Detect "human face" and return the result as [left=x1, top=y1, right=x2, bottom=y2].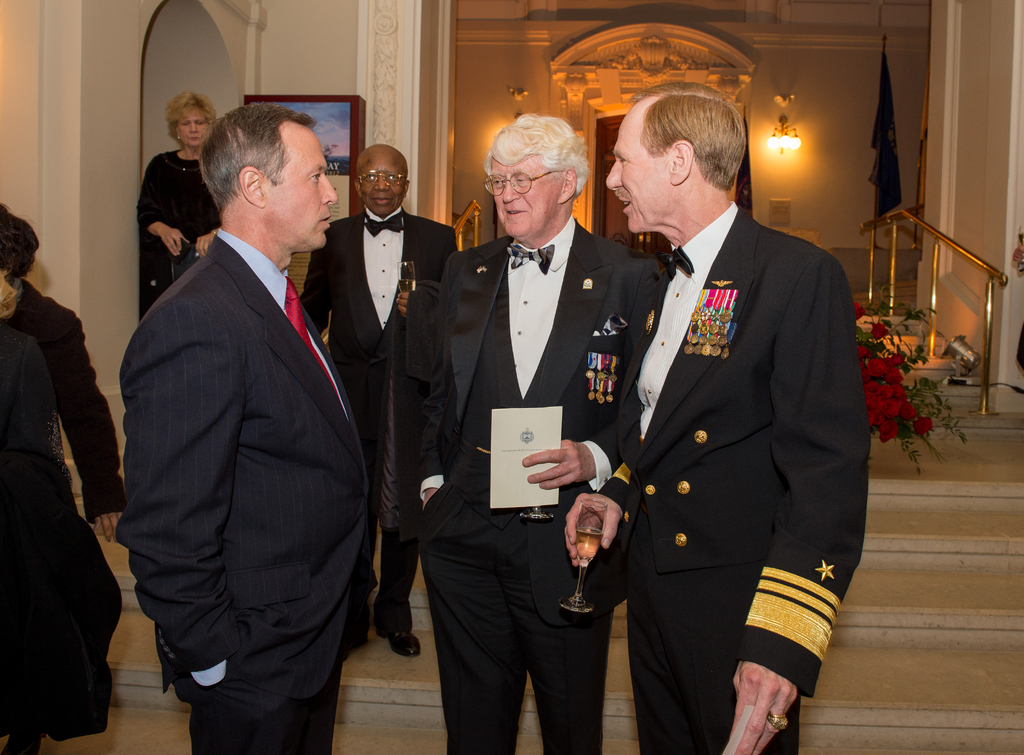
[left=177, top=106, right=207, bottom=147].
